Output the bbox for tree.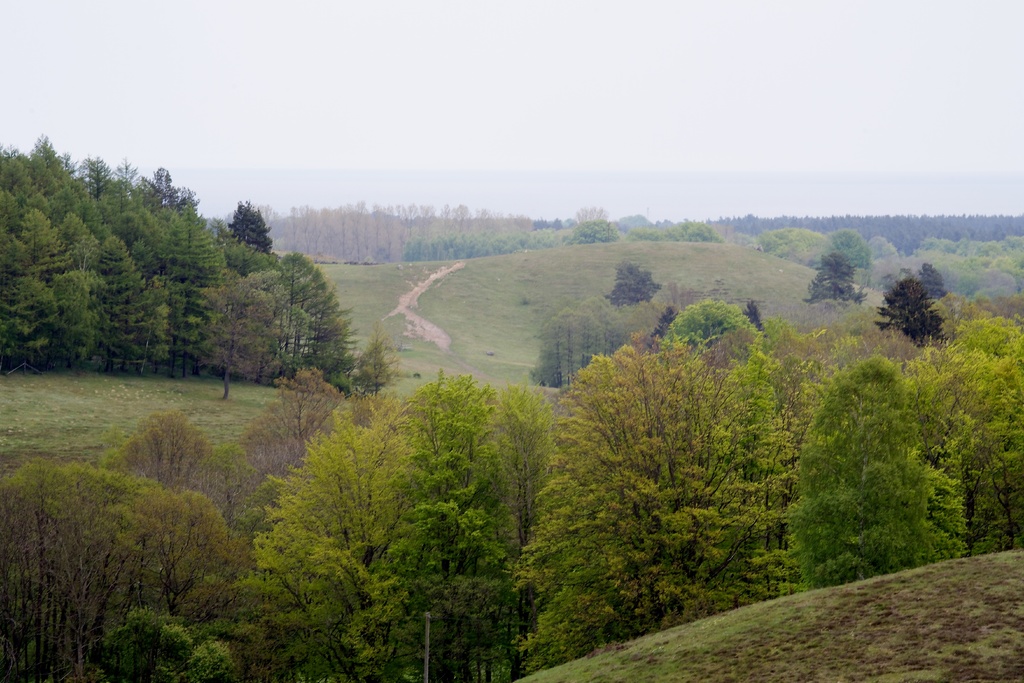
0/139/34/197.
